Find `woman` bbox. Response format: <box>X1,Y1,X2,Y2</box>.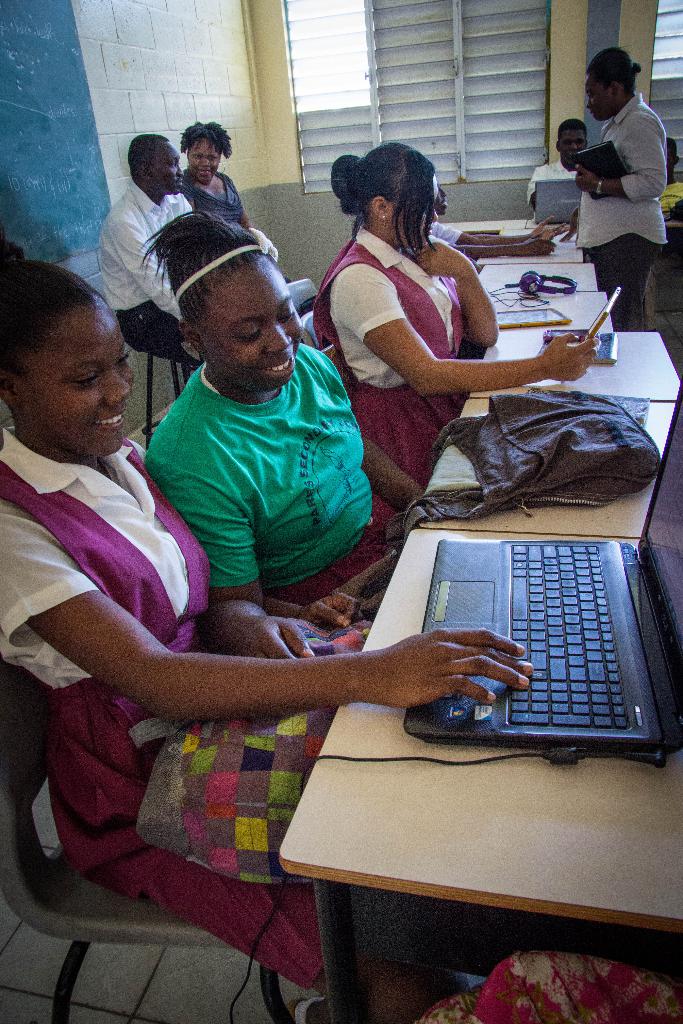
<box>135,203,427,630</box>.
